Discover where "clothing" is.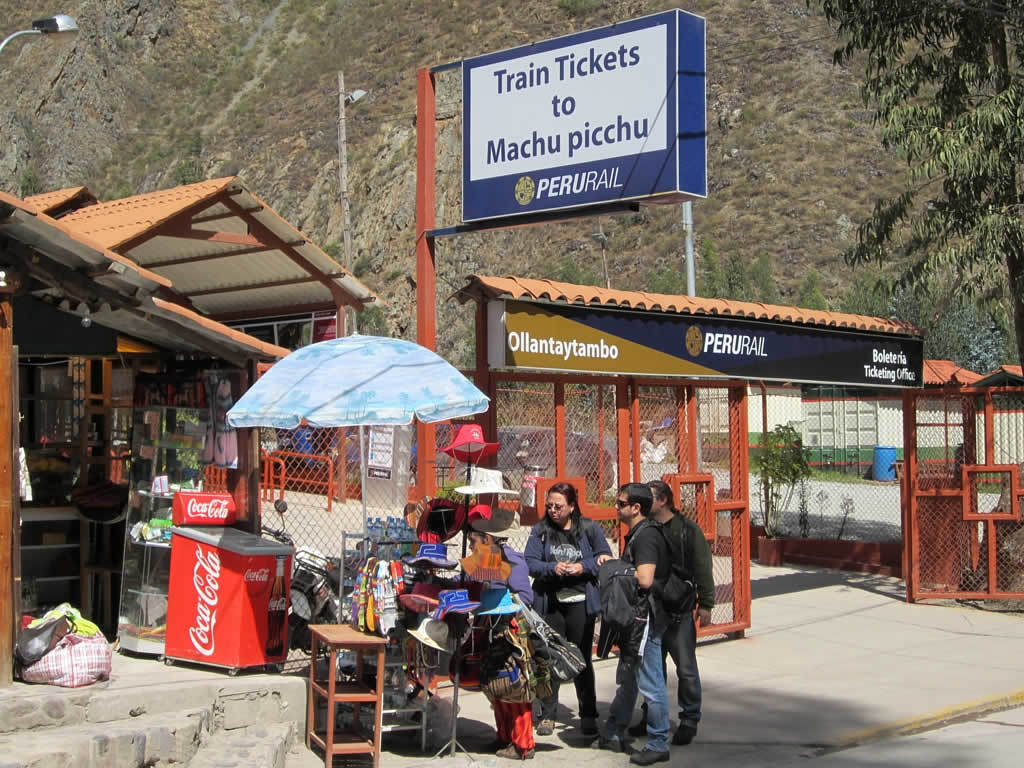
Discovered at <bbox>462, 533, 540, 753</bbox>.
